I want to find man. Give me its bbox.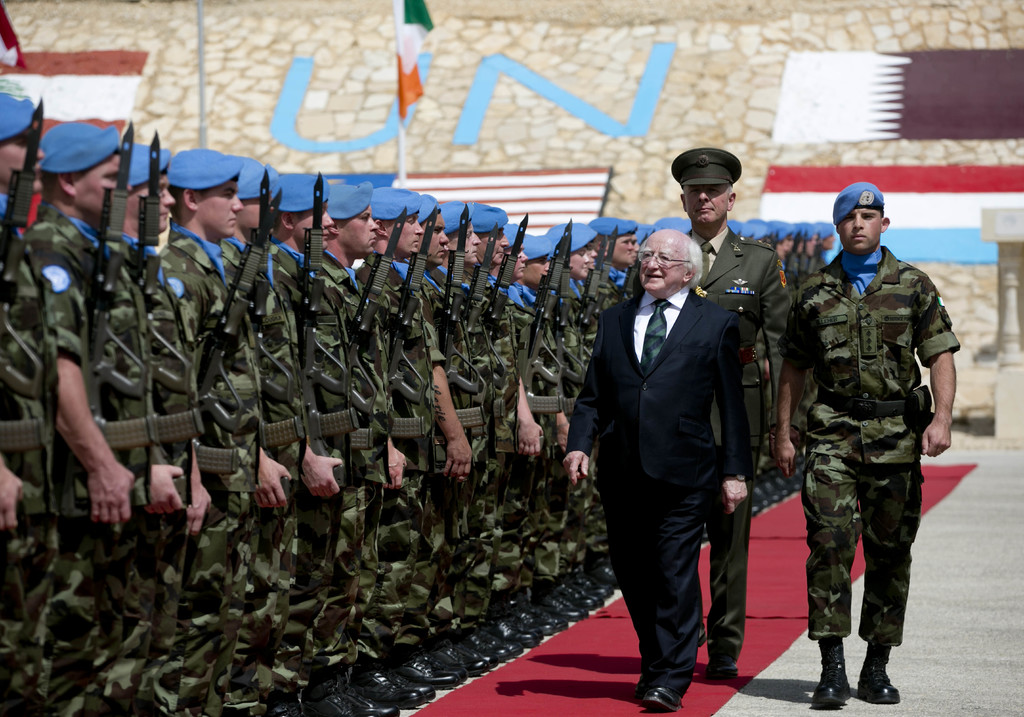
(left=806, top=226, right=816, bottom=292).
